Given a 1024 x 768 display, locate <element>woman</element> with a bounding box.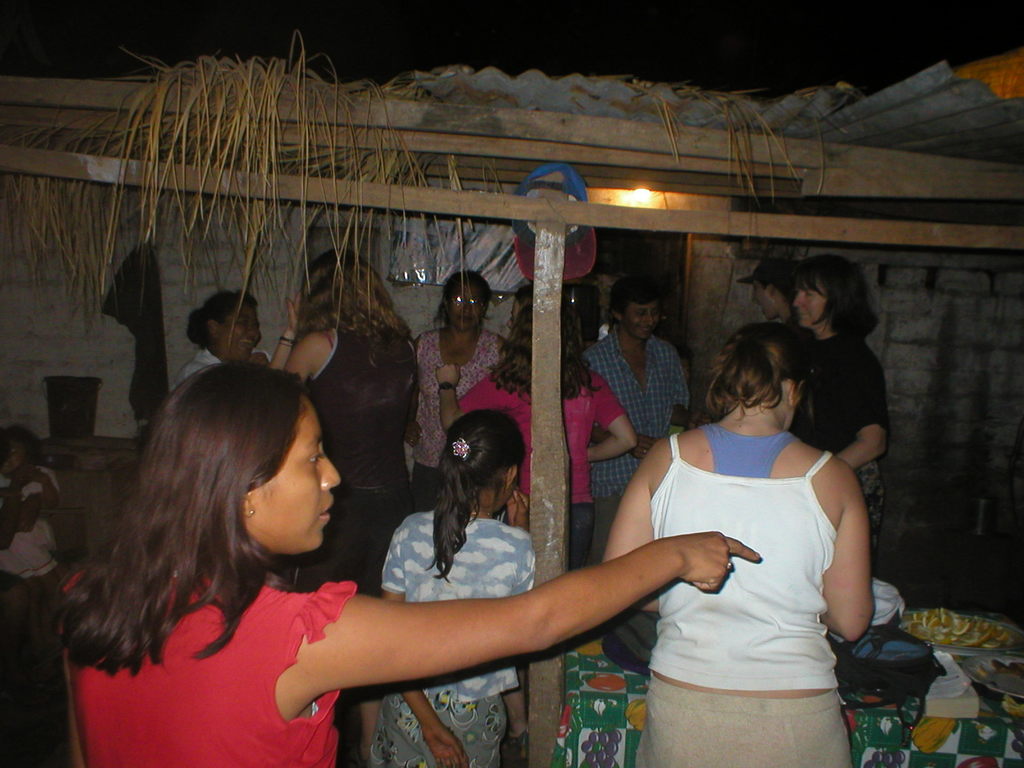
Located: <region>619, 290, 884, 753</region>.
